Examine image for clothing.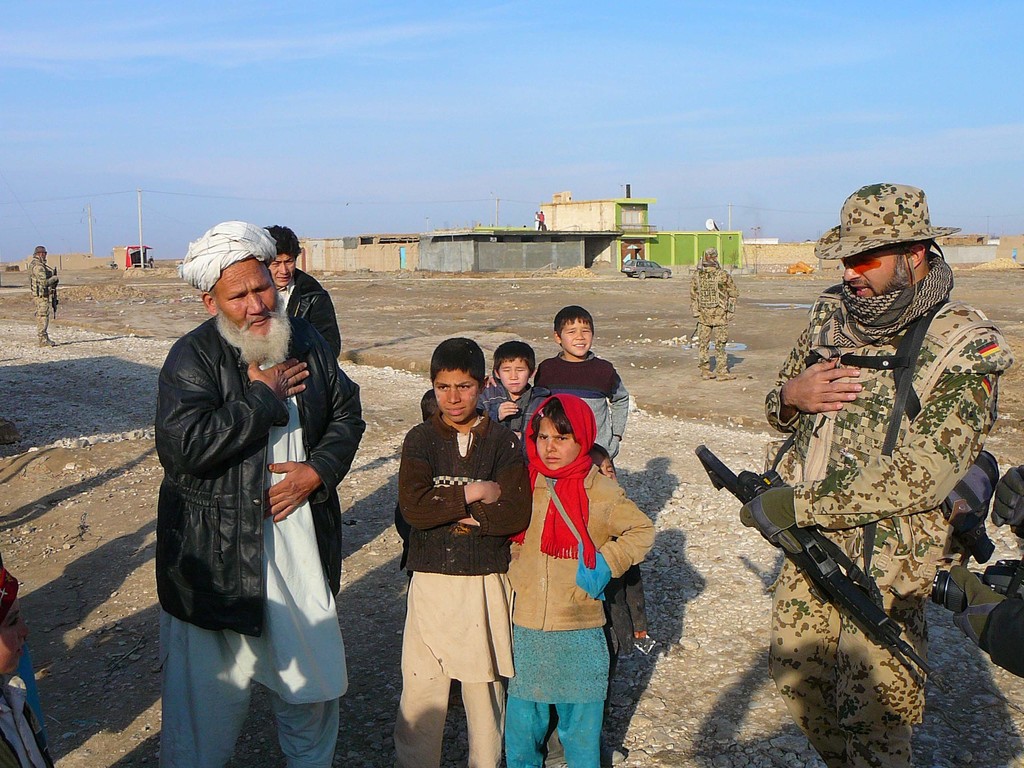
Examination result: 480, 380, 552, 440.
